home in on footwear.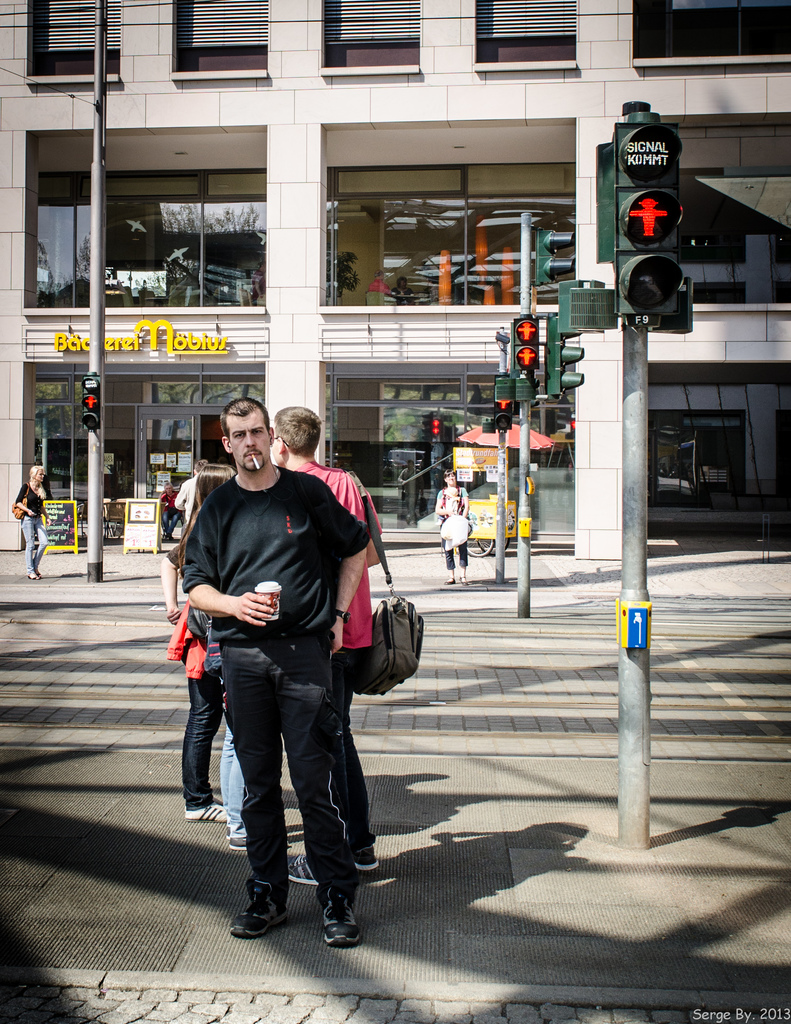
Homed in at 26:572:40:579.
